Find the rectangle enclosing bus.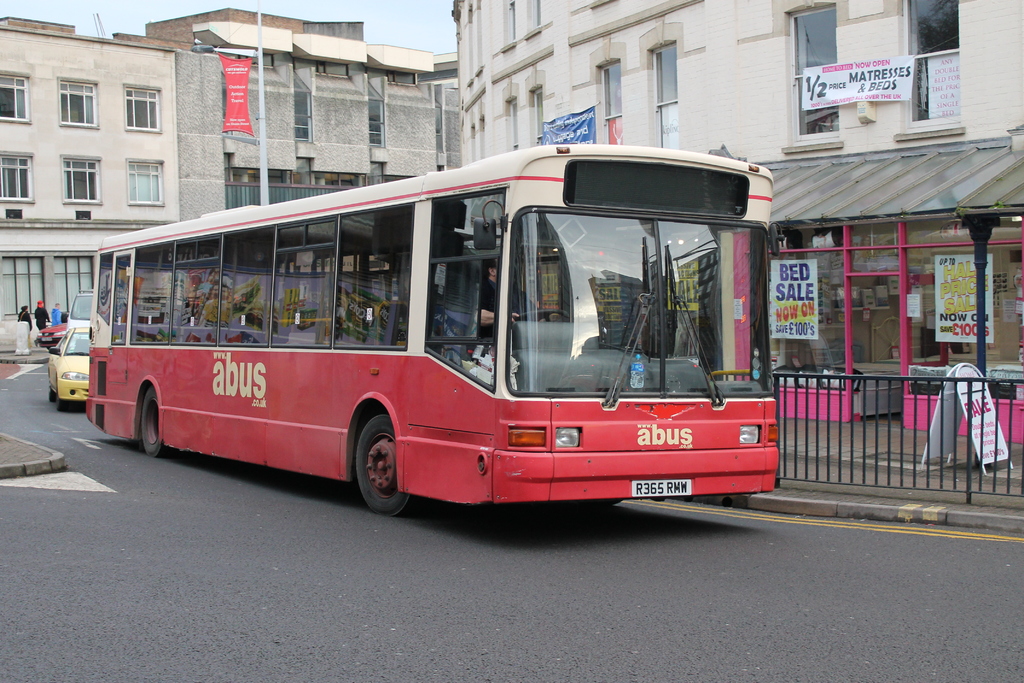
84, 137, 786, 520.
